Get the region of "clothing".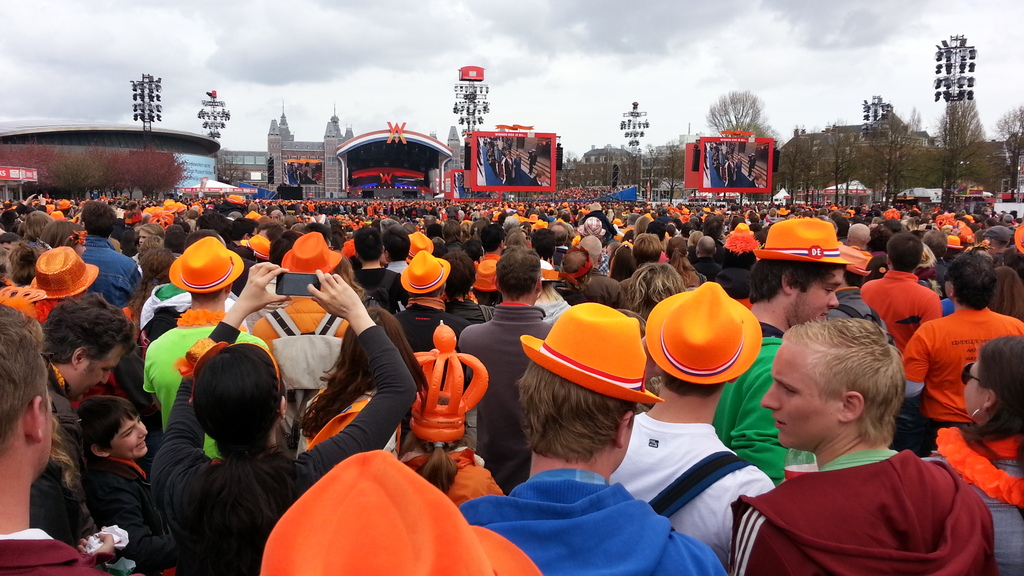
region(703, 142, 757, 196).
